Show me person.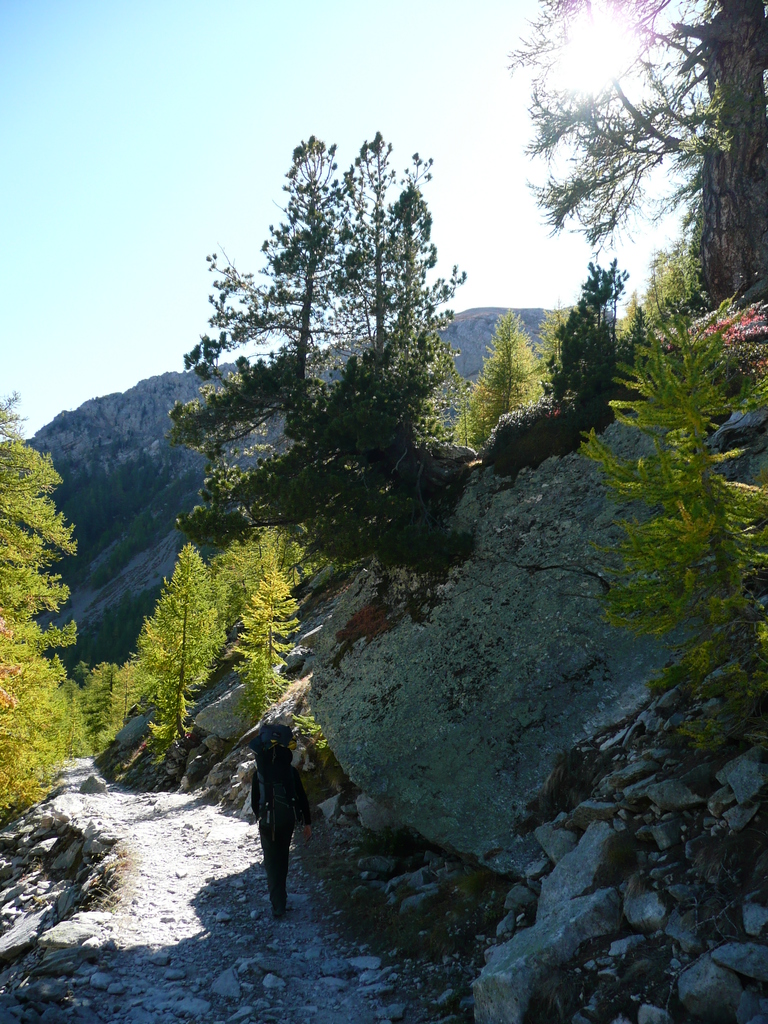
person is here: 236 714 317 919.
